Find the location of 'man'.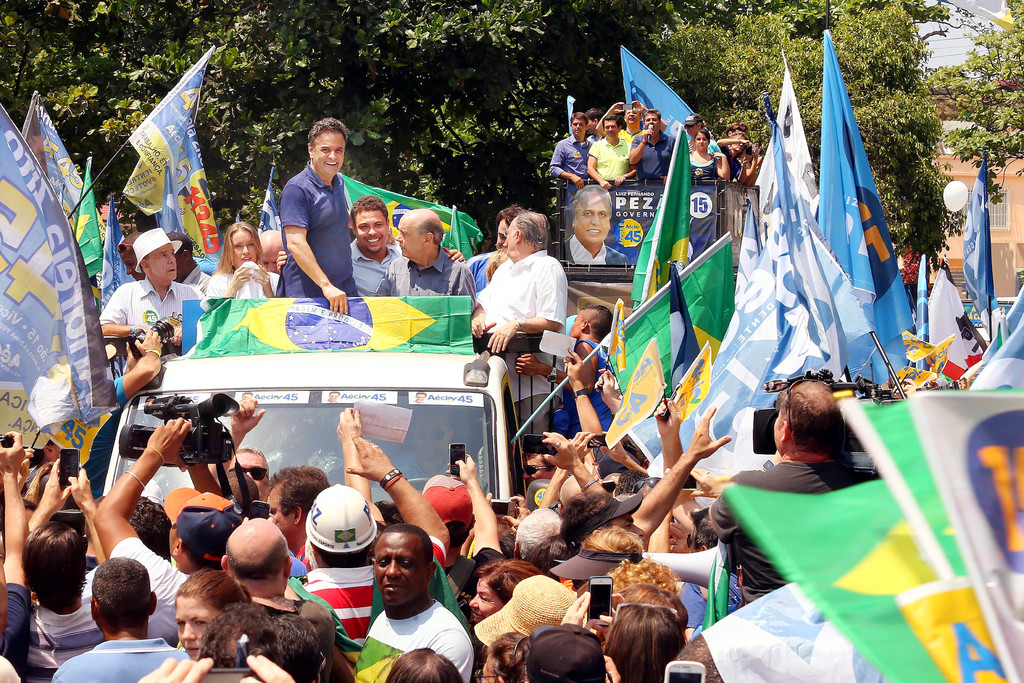
Location: [left=255, top=229, right=284, bottom=274].
